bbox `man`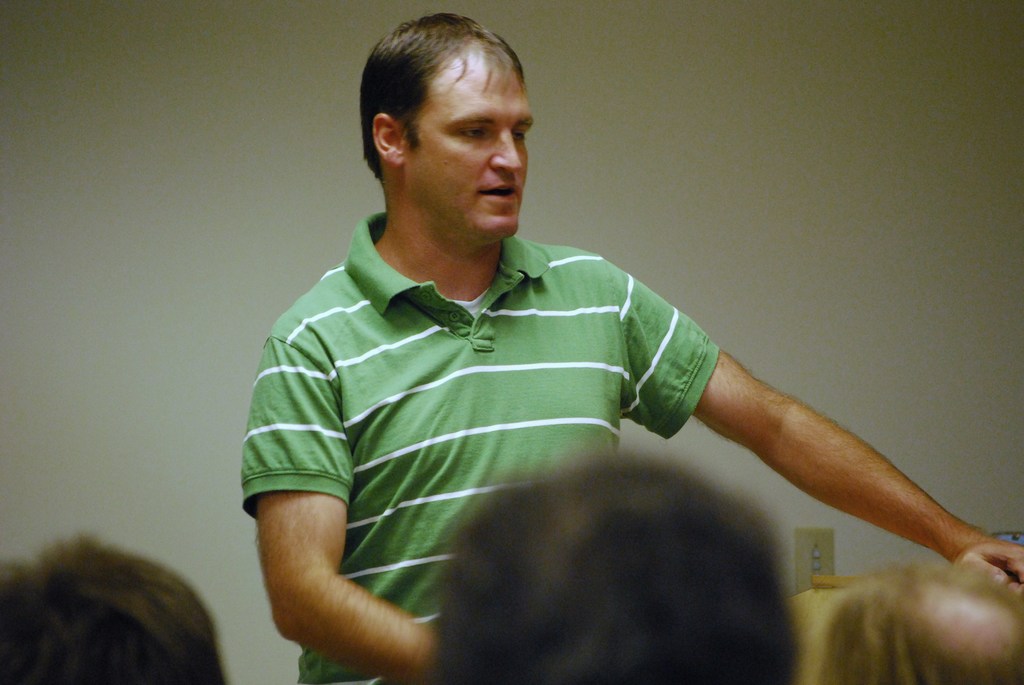
crop(430, 451, 808, 684)
